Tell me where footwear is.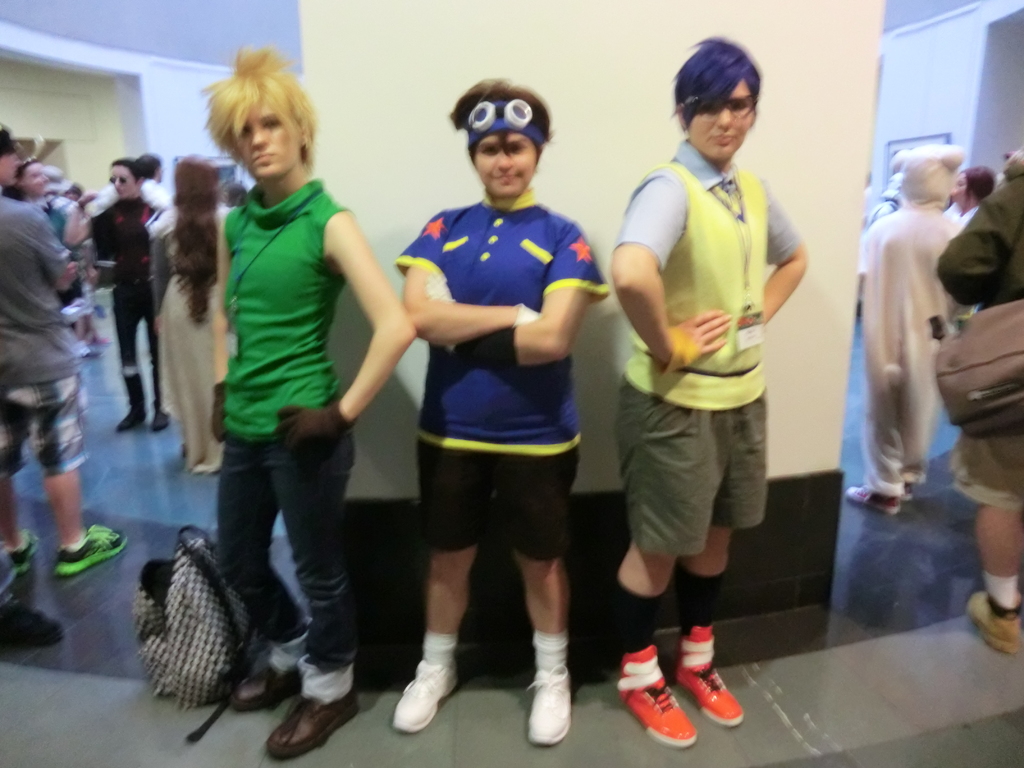
footwear is at [961,589,1022,655].
